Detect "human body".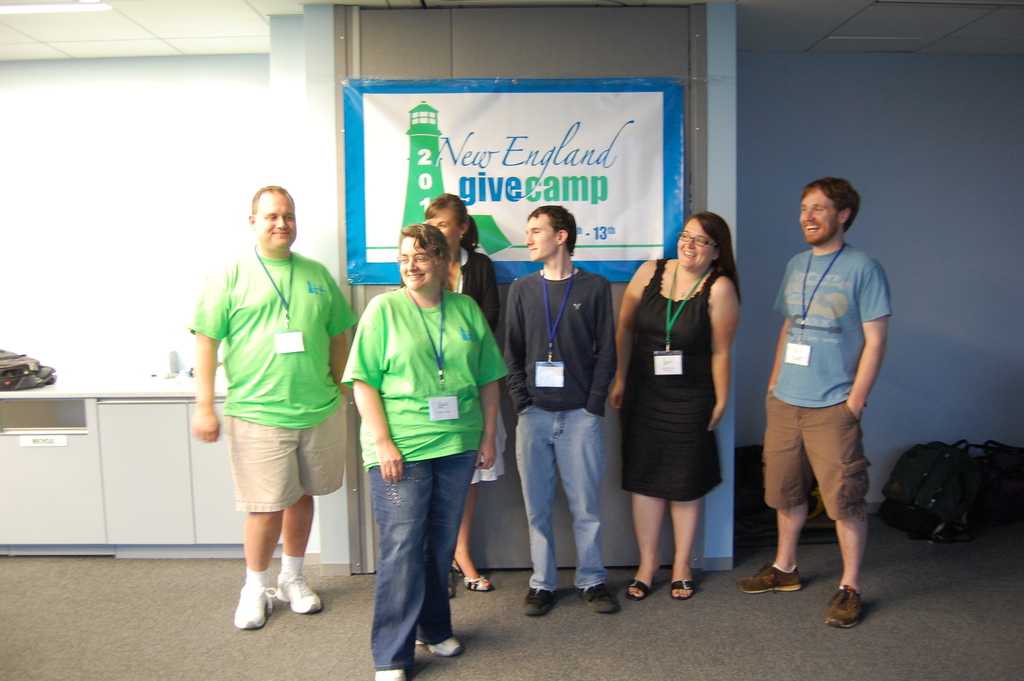
Detected at 397:246:513:593.
